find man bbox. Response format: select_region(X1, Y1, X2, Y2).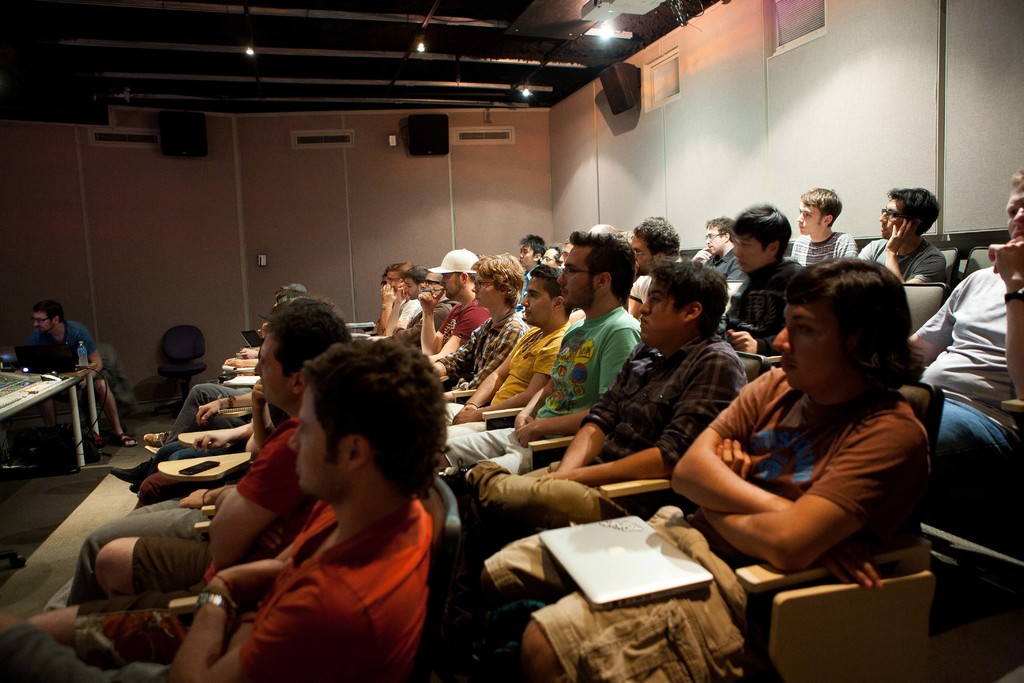
select_region(902, 168, 1023, 509).
